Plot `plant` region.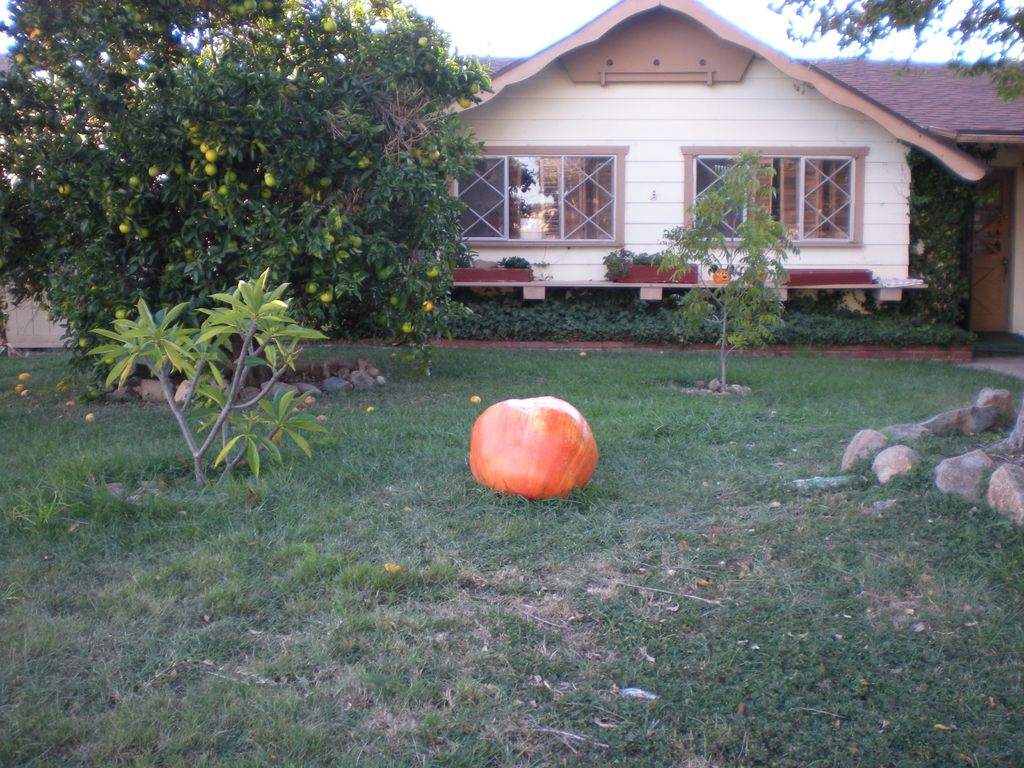
Plotted at bbox(109, 243, 331, 493).
